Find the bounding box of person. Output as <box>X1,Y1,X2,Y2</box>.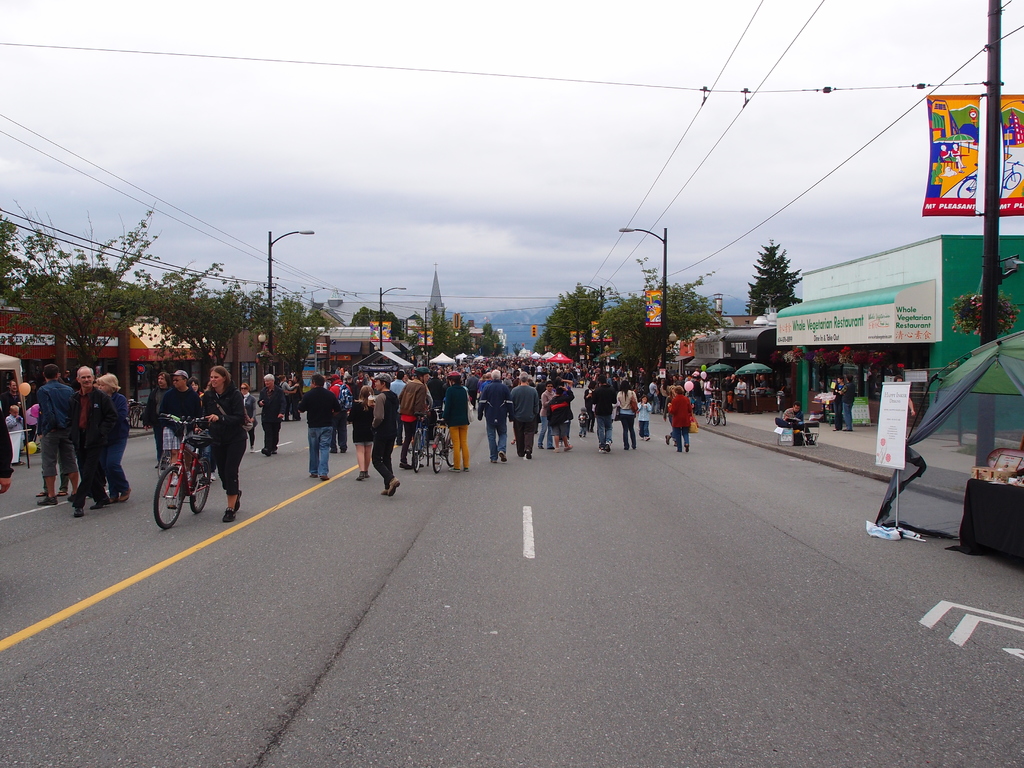
<box>396,367,438,465</box>.
